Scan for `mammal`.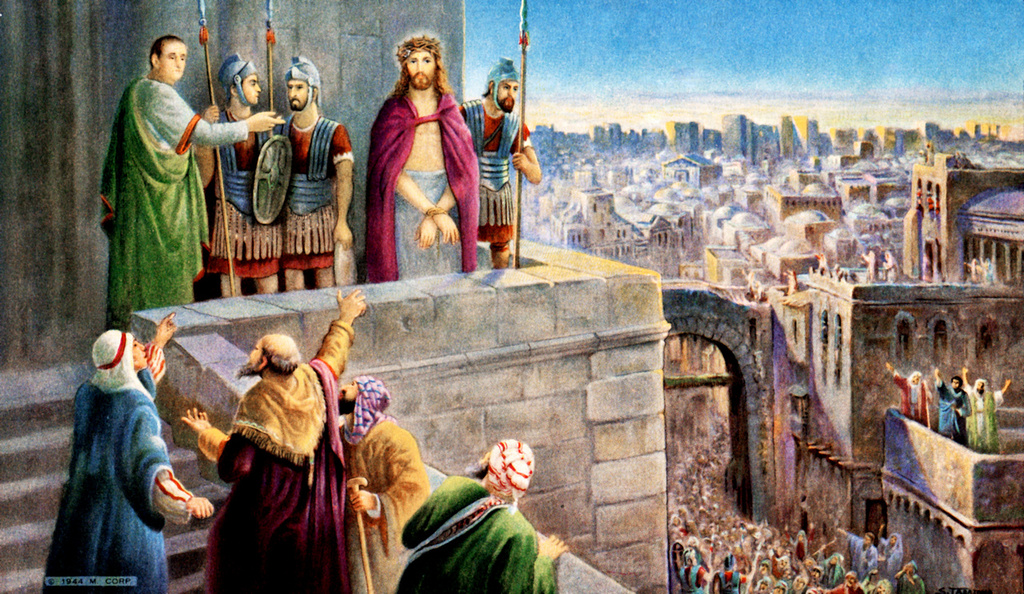
Scan result: detection(815, 251, 830, 276).
